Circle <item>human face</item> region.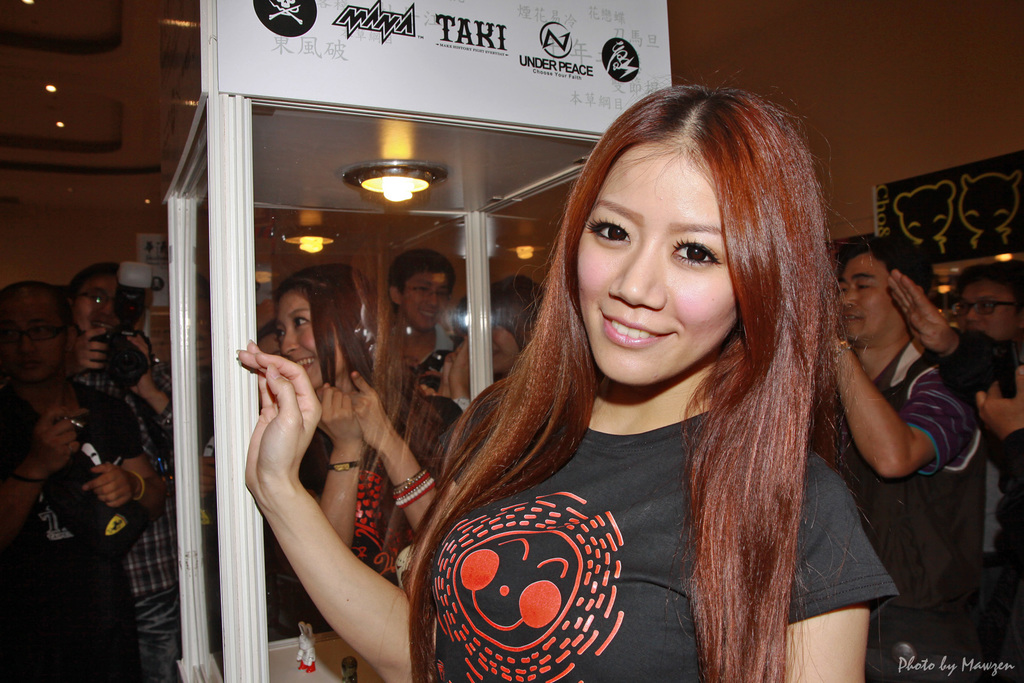
Region: (x1=0, y1=296, x2=68, y2=384).
